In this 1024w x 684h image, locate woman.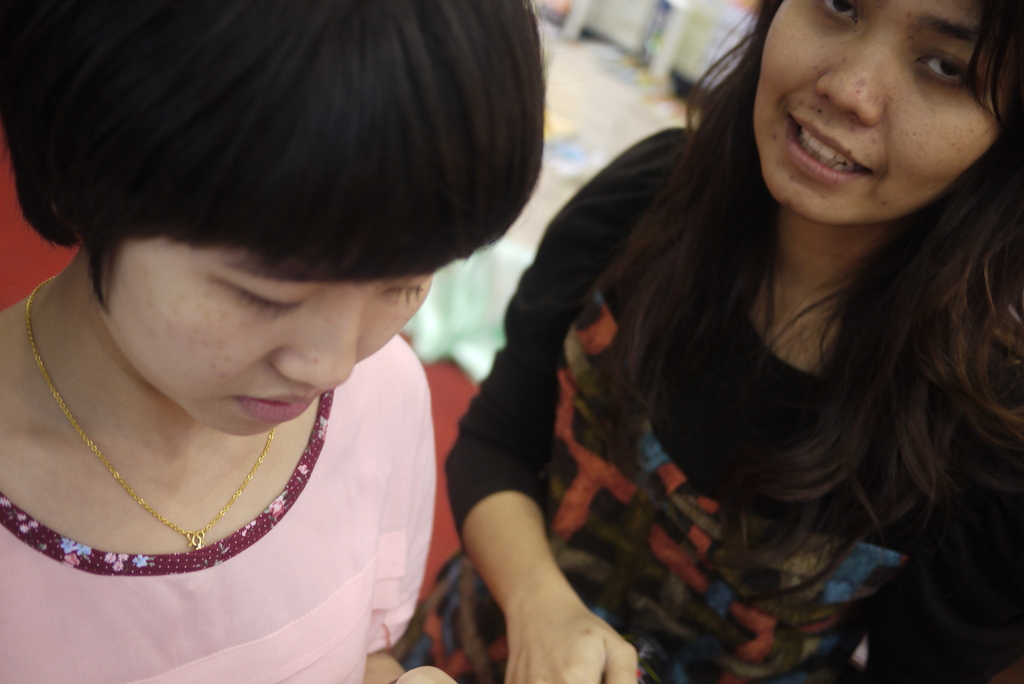
Bounding box: select_region(401, 0, 1023, 683).
